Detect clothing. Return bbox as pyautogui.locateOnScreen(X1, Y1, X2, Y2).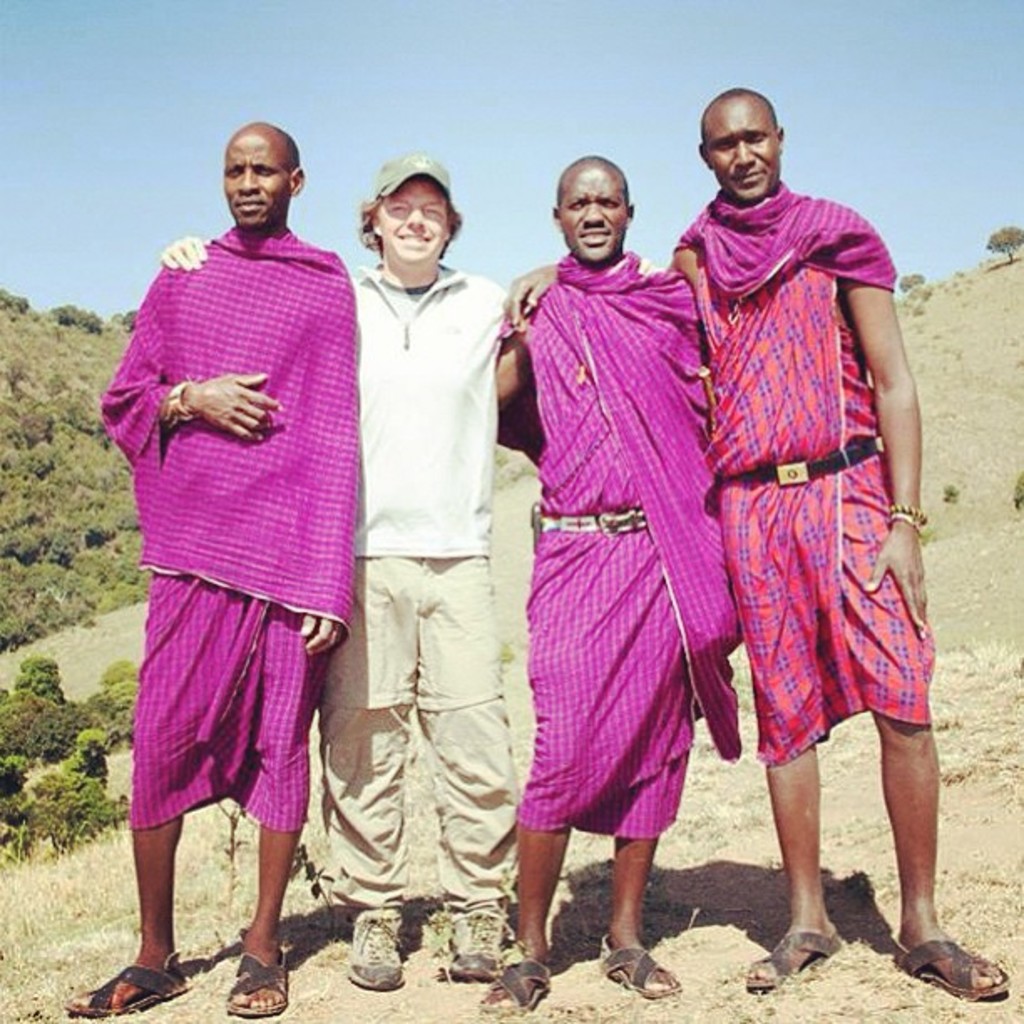
pyautogui.locateOnScreen(674, 187, 930, 718).
